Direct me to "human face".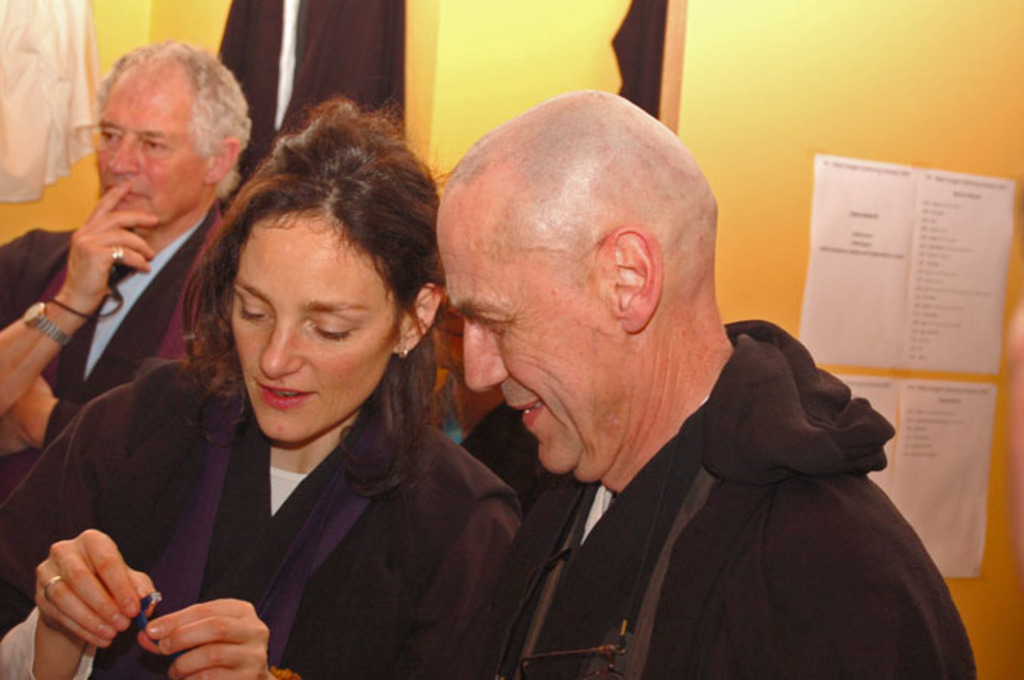
Direction: select_region(437, 201, 599, 473).
